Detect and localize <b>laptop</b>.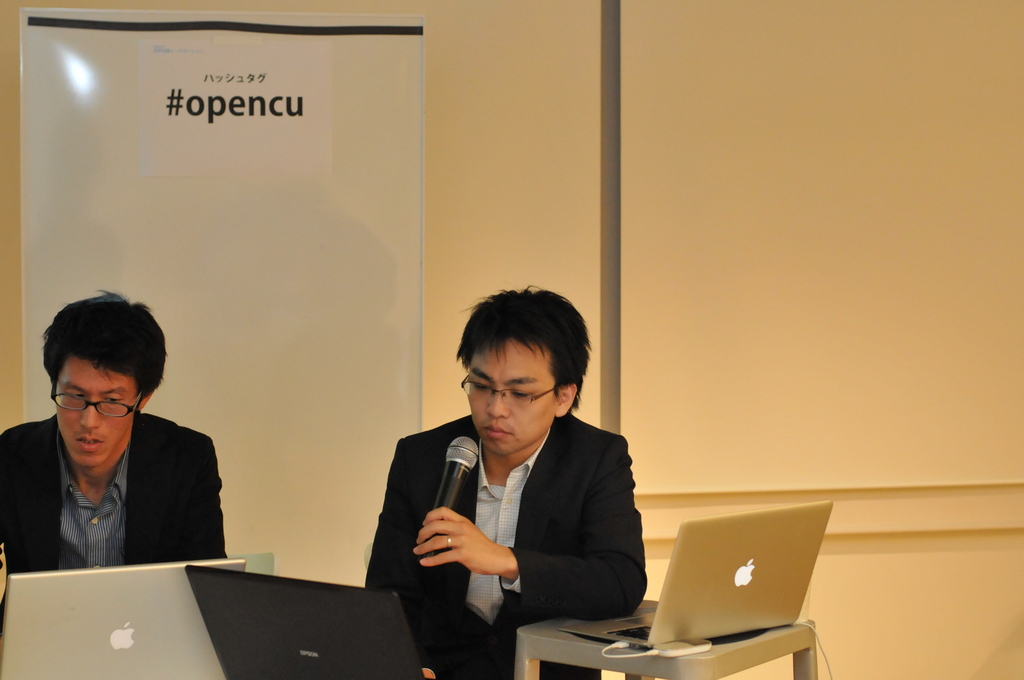
Localized at bbox=(183, 565, 425, 679).
